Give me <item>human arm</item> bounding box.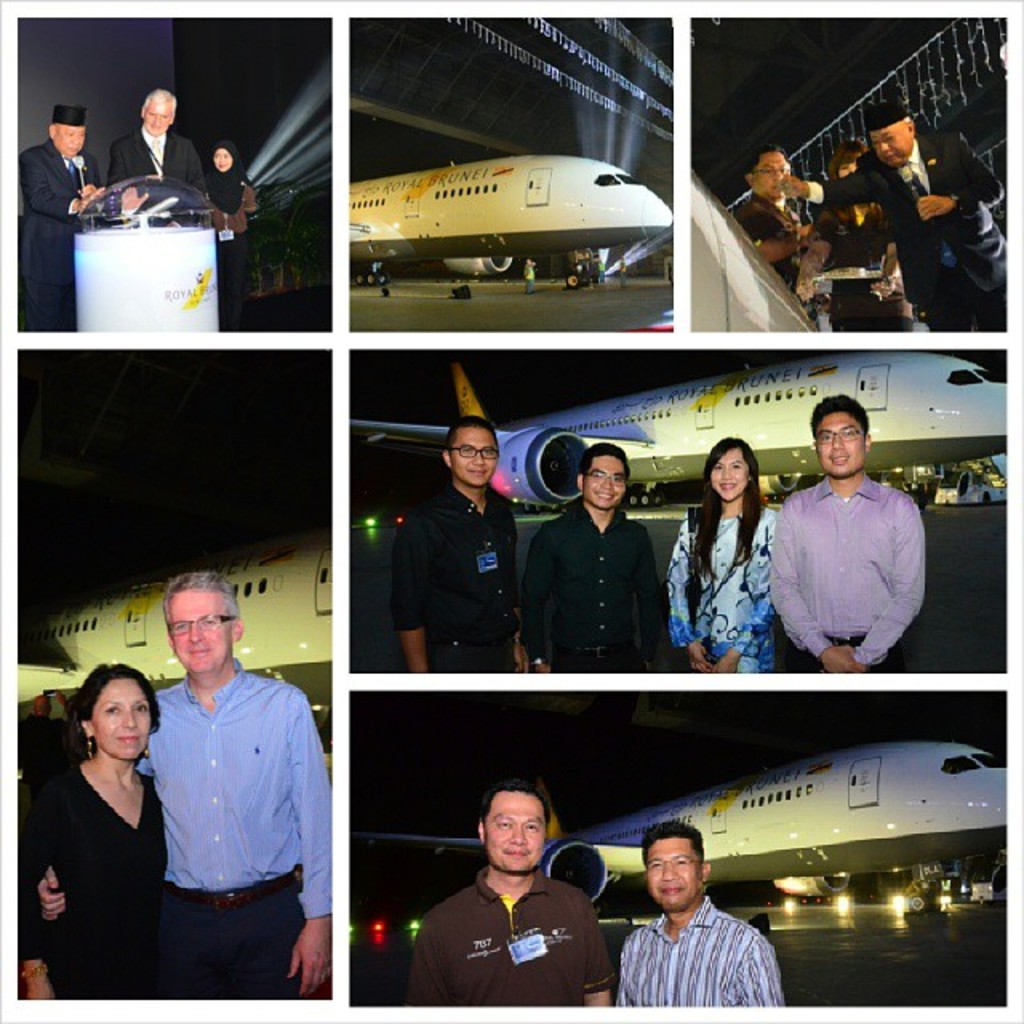
(282, 690, 330, 997).
